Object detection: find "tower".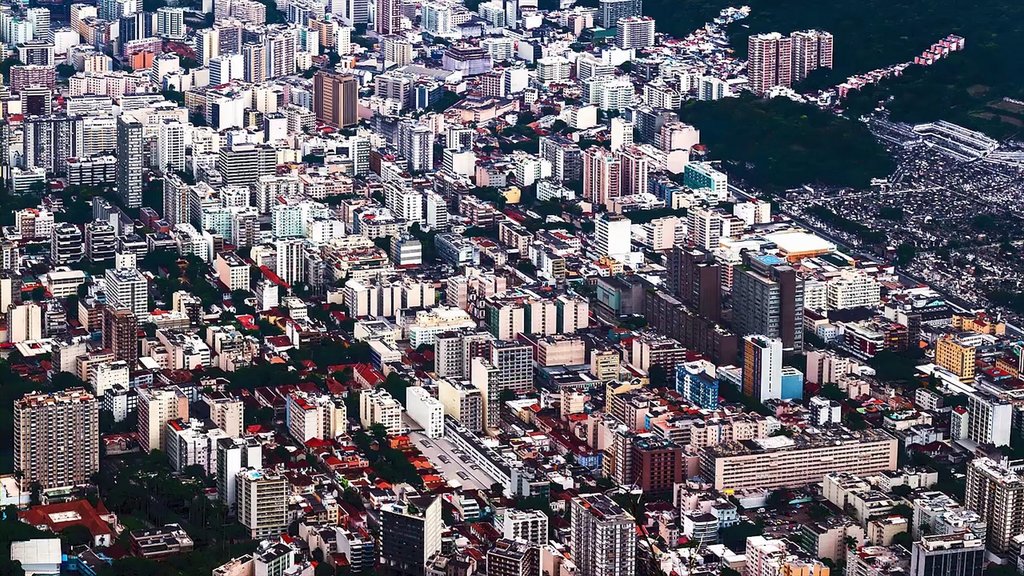
[796,36,814,79].
